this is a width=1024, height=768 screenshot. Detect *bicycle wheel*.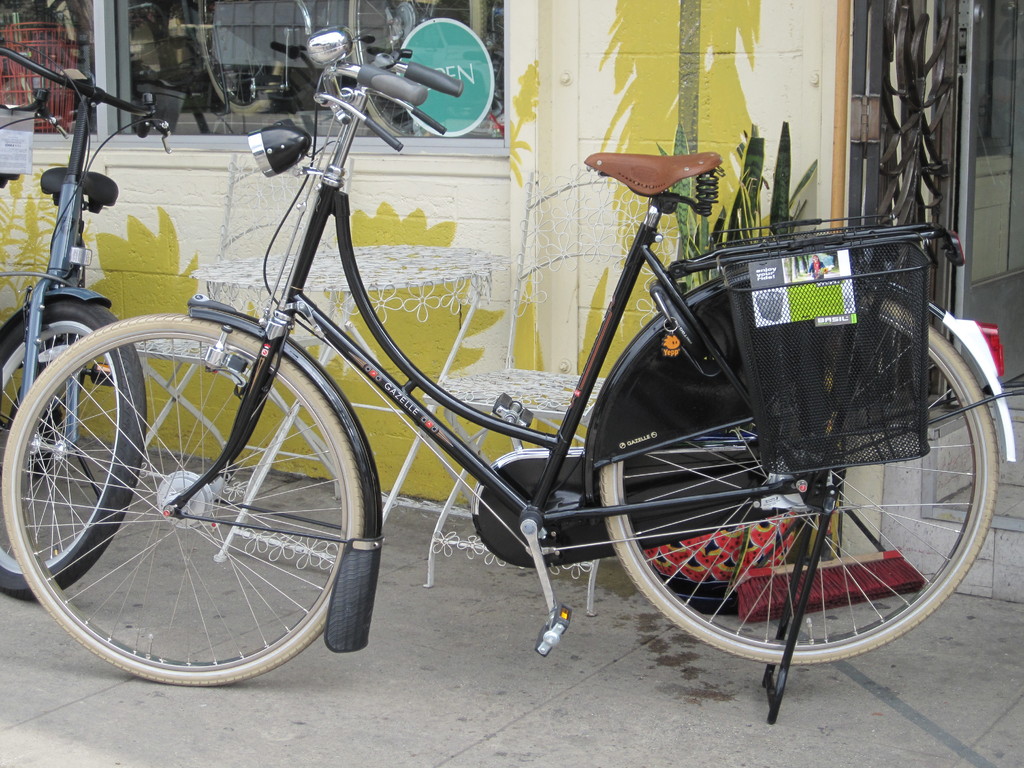
bbox=[0, 287, 145, 596].
